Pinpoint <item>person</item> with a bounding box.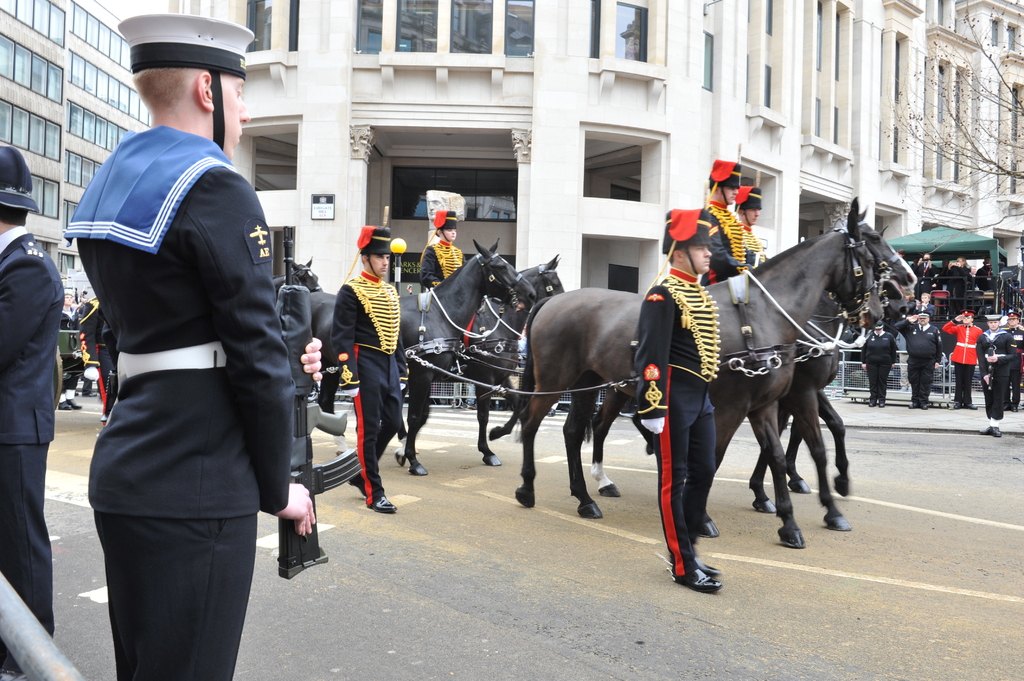
(973, 310, 1016, 434).
